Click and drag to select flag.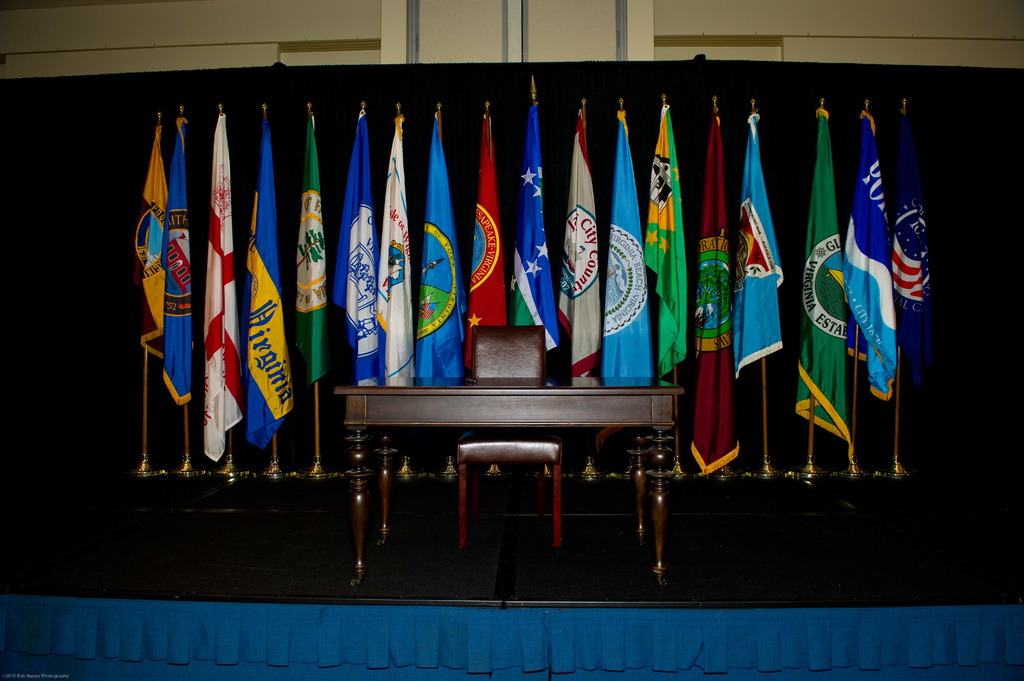
Selection: bbox(372, 109, 417, 385).
